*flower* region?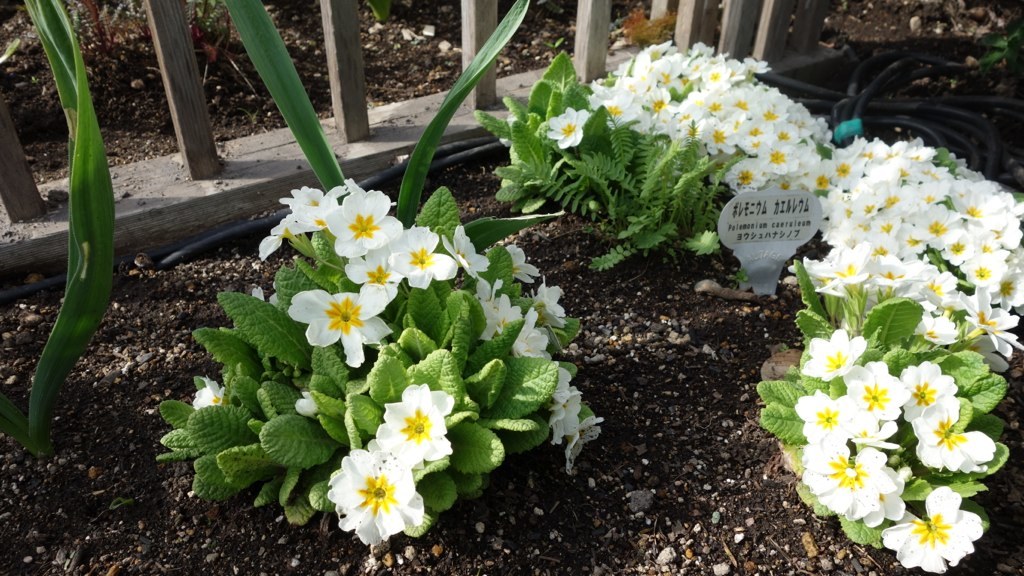
[547, 104, 592, 150]
